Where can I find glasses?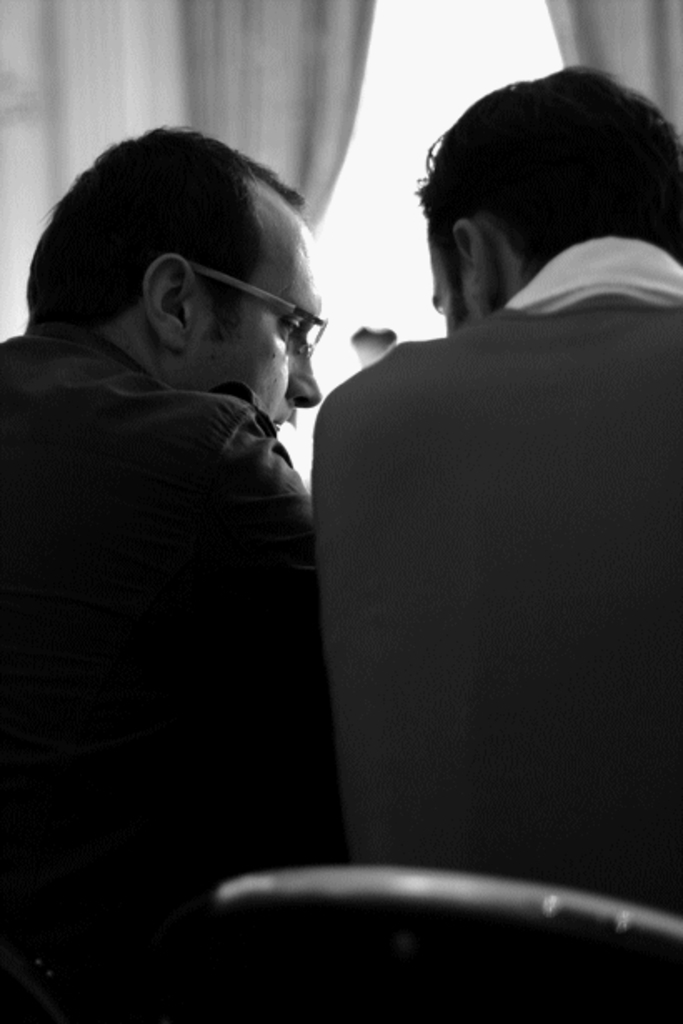
You can find it at bbox(180, 278, 322, 335).
